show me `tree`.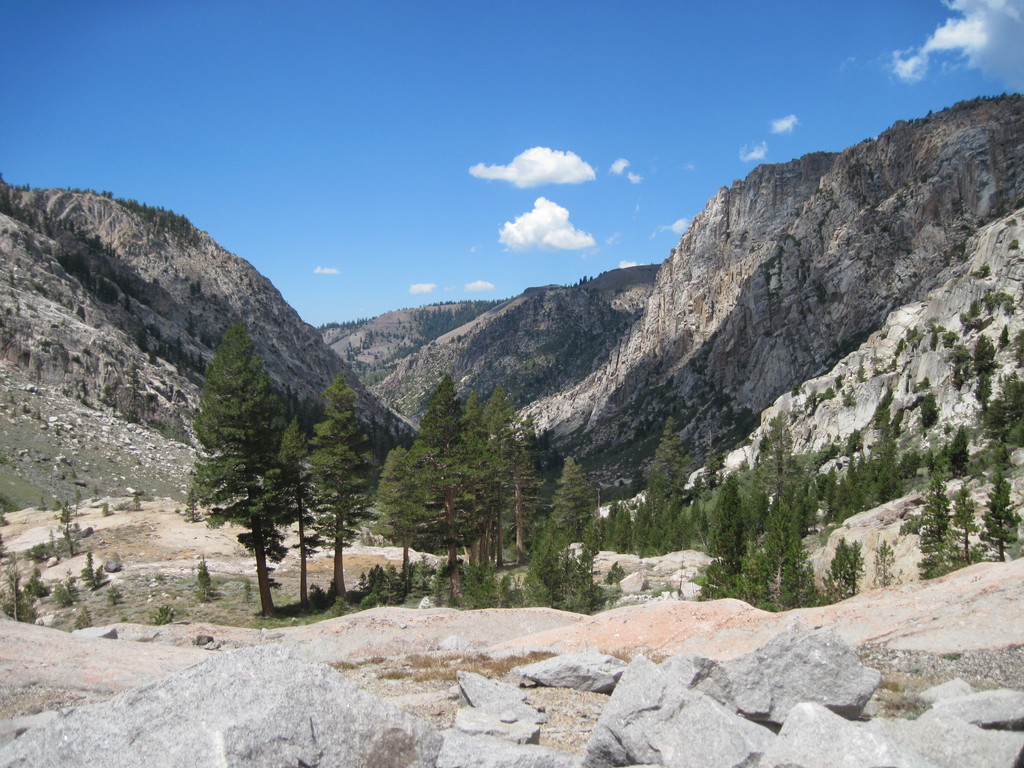
`tree` is here: box=[196, 559, 212, 597].
